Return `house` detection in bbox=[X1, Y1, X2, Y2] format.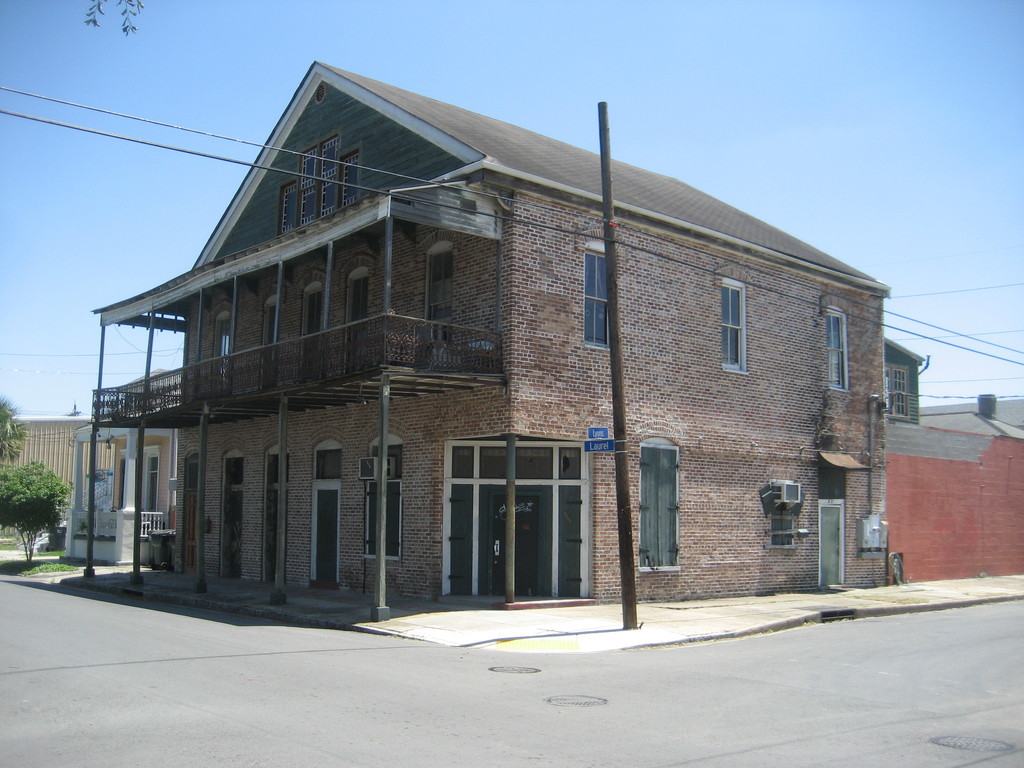
bbox=[99, 83, 937, 612].
